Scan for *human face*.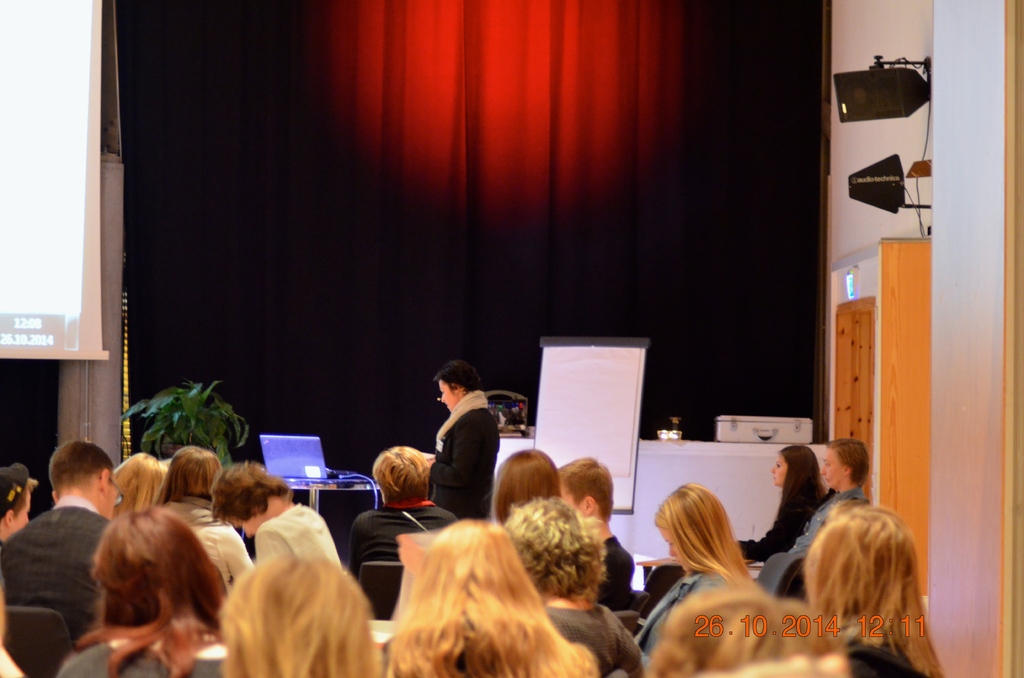
Scan result: <box>819,448,844,489</box>.
